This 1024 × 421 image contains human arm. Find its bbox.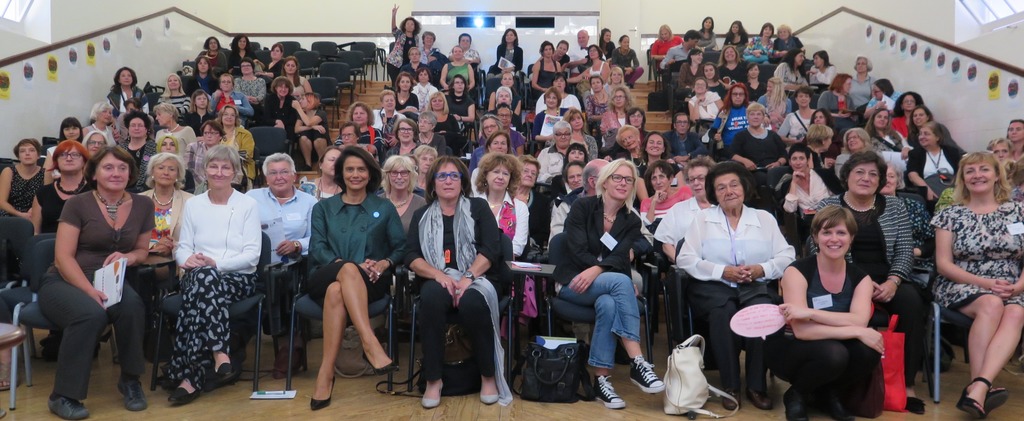
Rect(816, 95, 852, 120).
